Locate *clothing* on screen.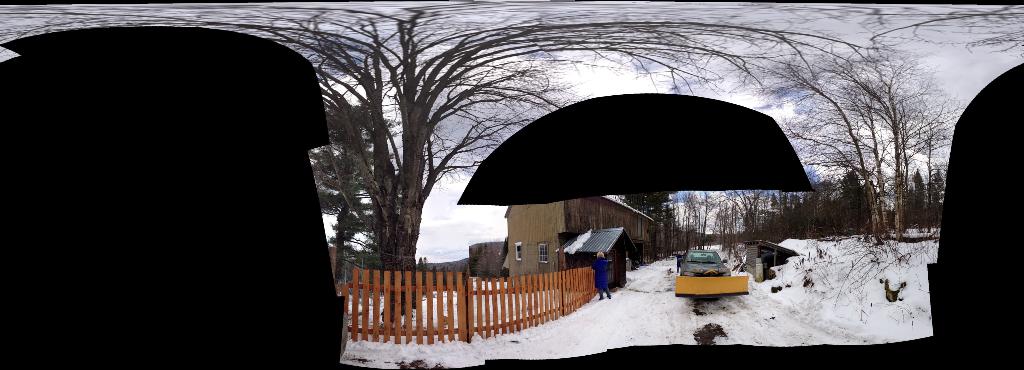
On screen at region(596, 255, 615, 295).
